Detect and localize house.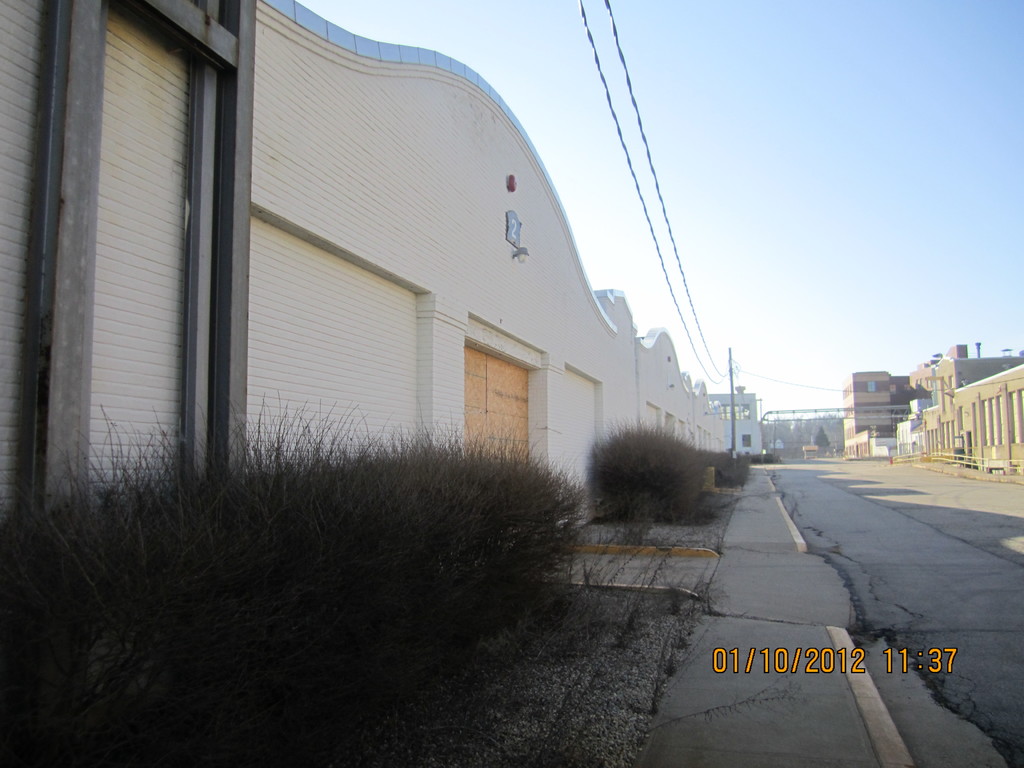
Localized at box(903, 338, 1023, 395).
